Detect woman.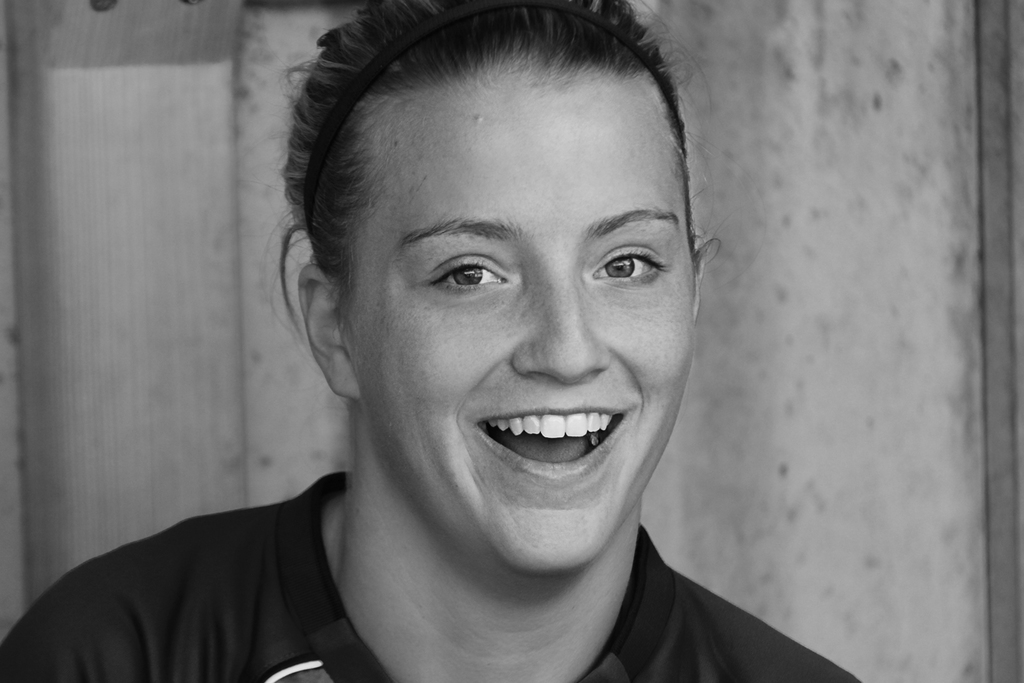
Detected at bbox=(123, 9, 852, 681).
